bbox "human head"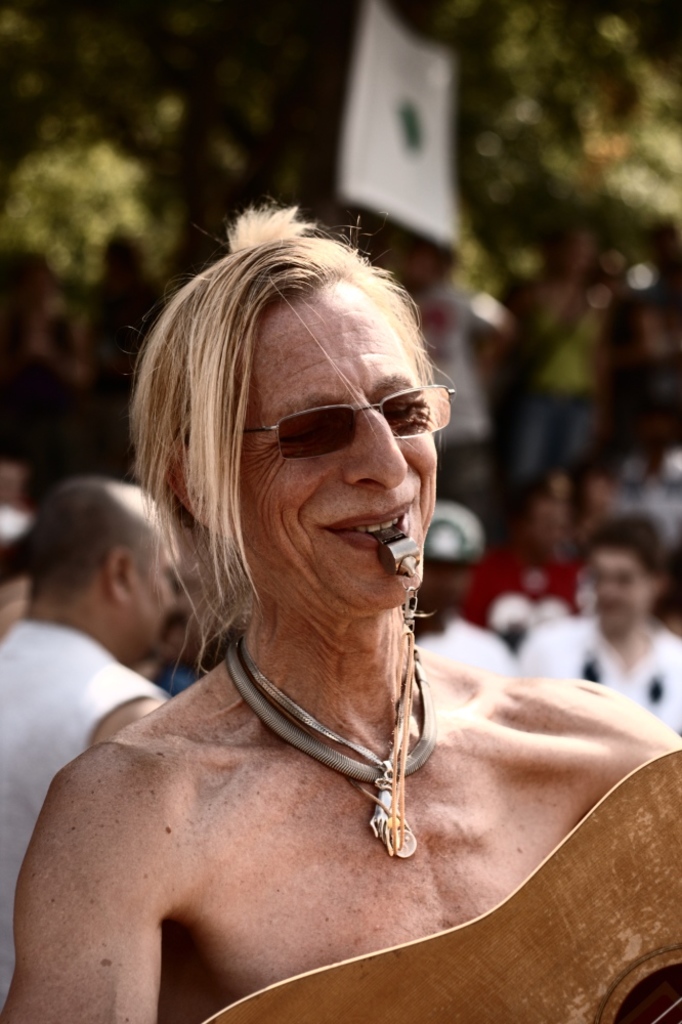
l=408, t=499, r=482, b=625
